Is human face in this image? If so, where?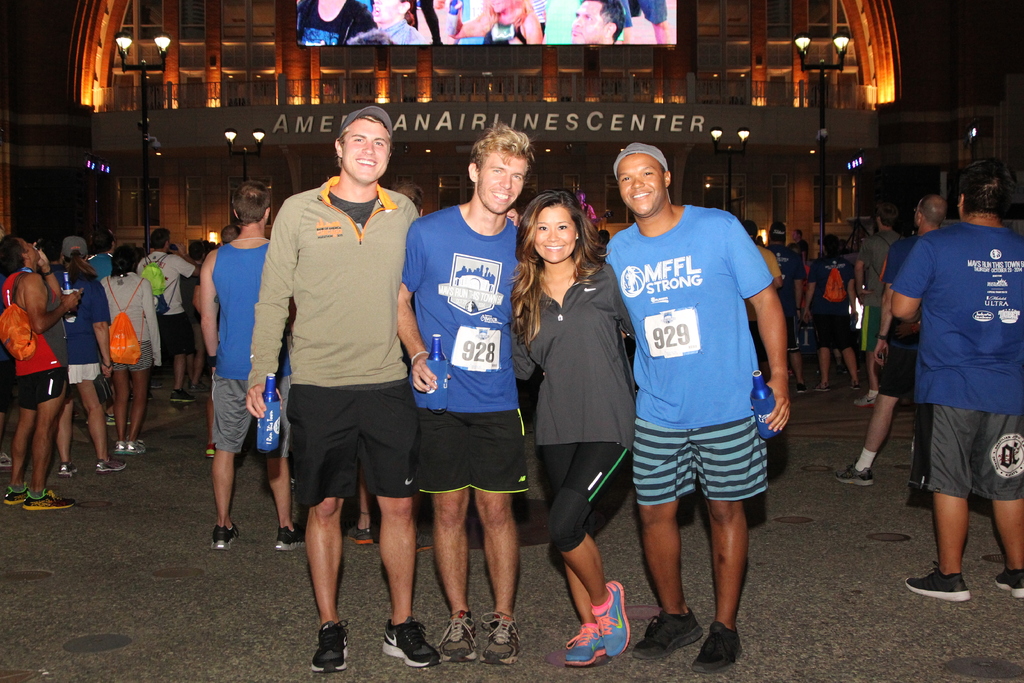
Yes, at 340/118/390/181.
